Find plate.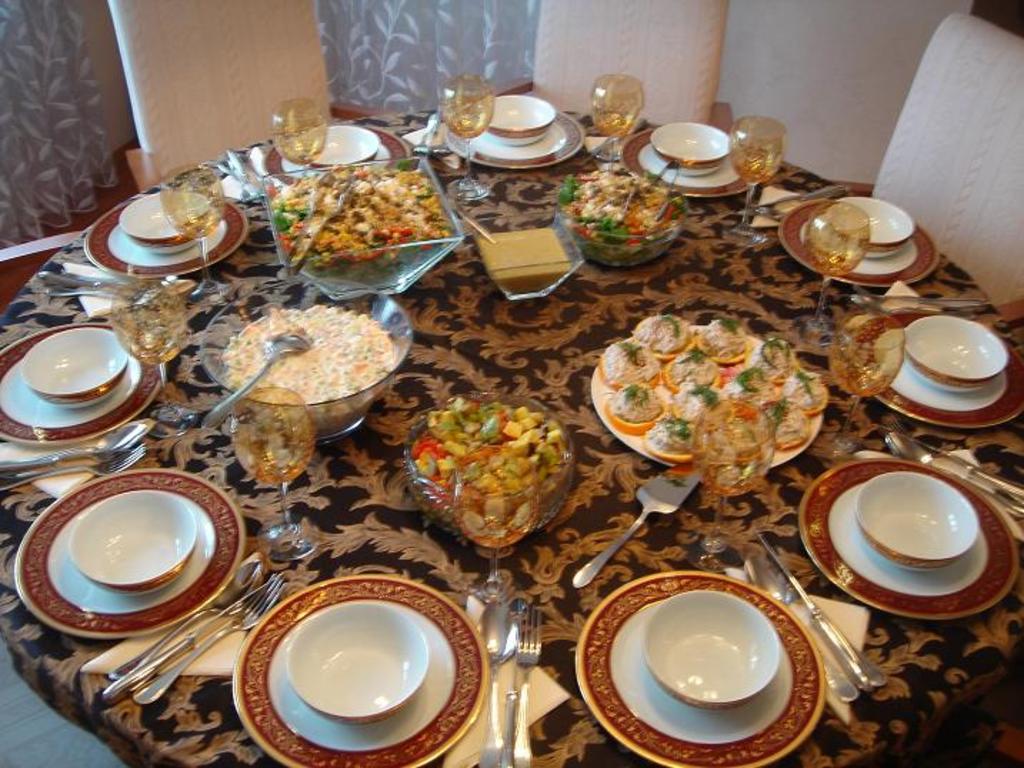
Rect(274, 106, 407, 233).
